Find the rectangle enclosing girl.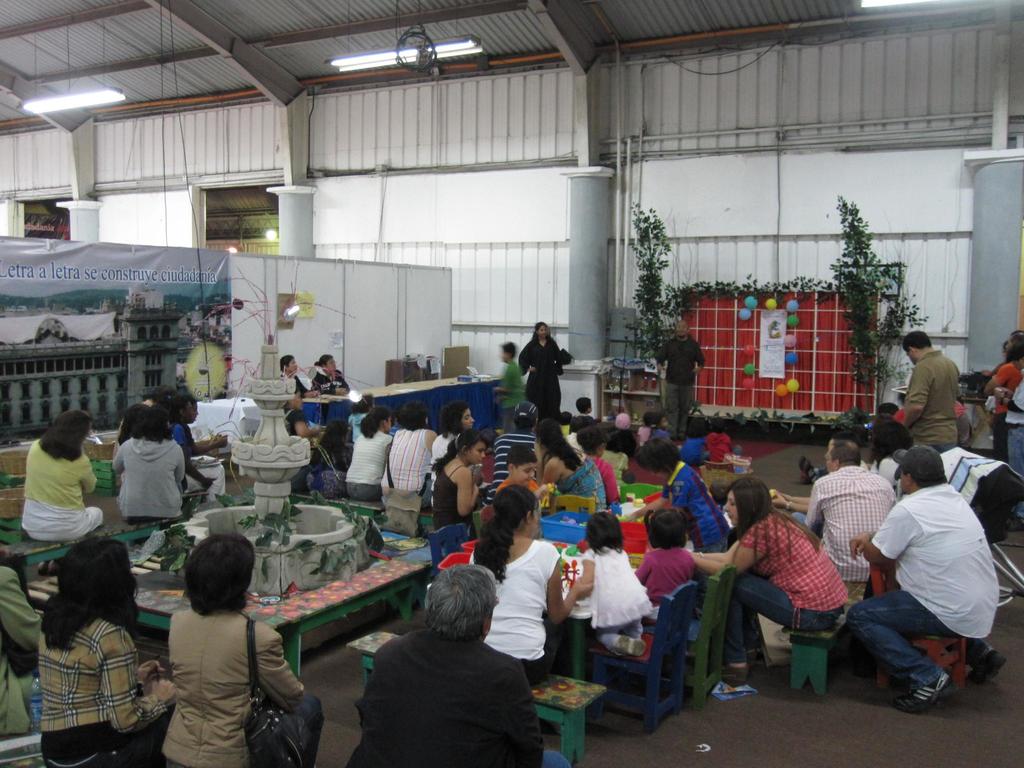
bbox=(436, 433, 486, 529).
